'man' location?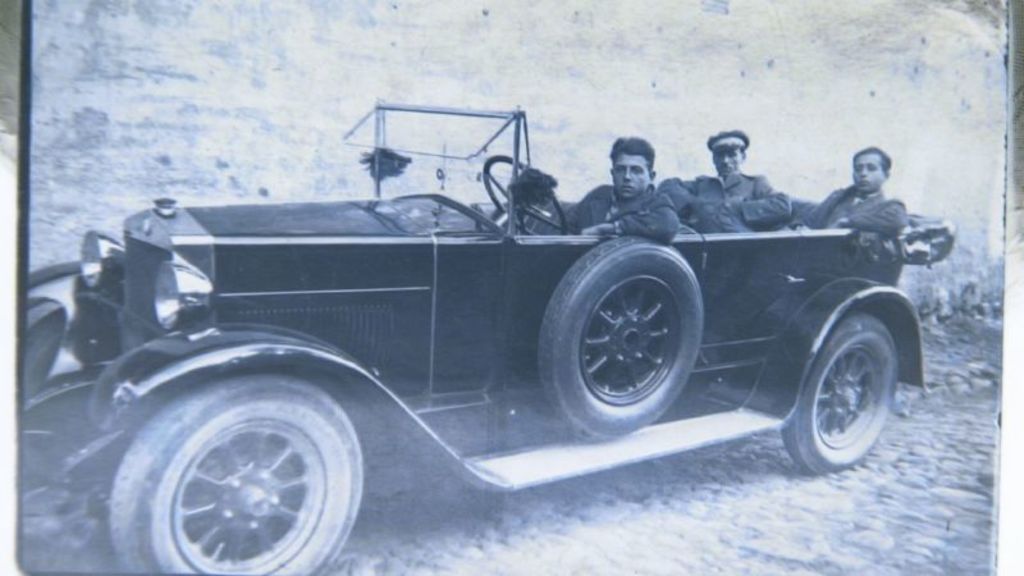
rect(801, 147, 908, 244)
